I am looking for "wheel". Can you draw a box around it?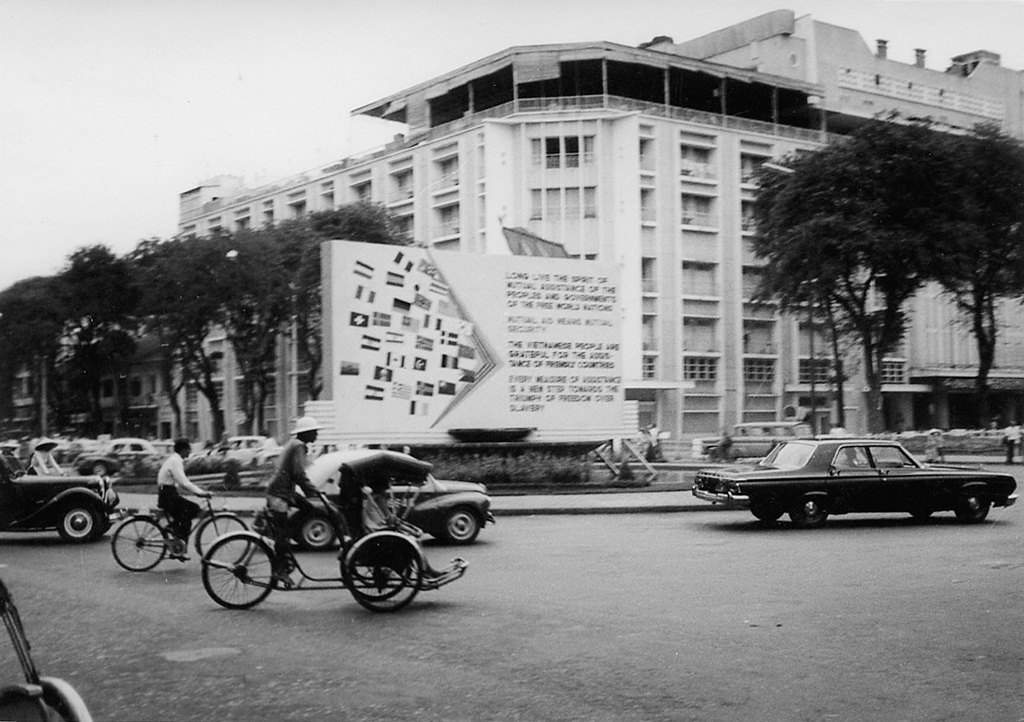
Sure, the bounding box is box=[302, 514, 337, 550].
